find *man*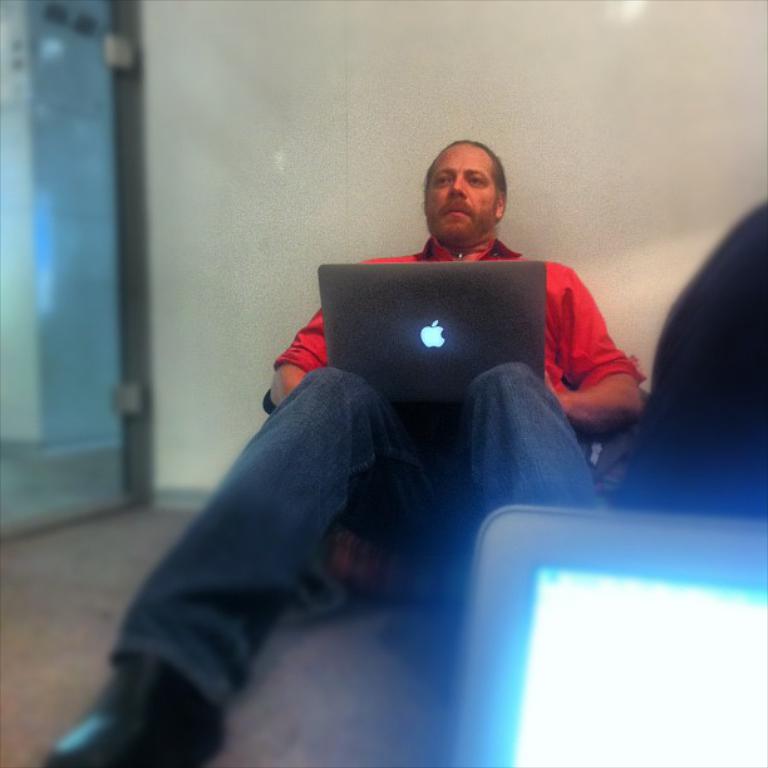
detection(38, 141, 640, 767)
